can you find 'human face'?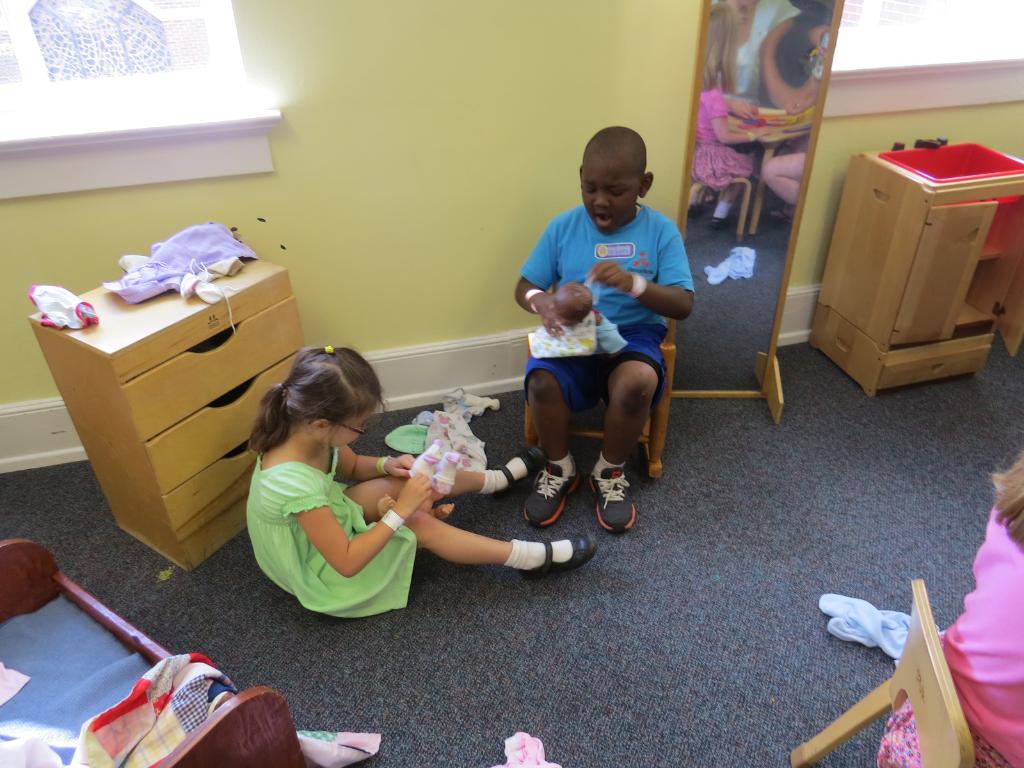
Yes, bounding box: [324, 401, 372, 451].
